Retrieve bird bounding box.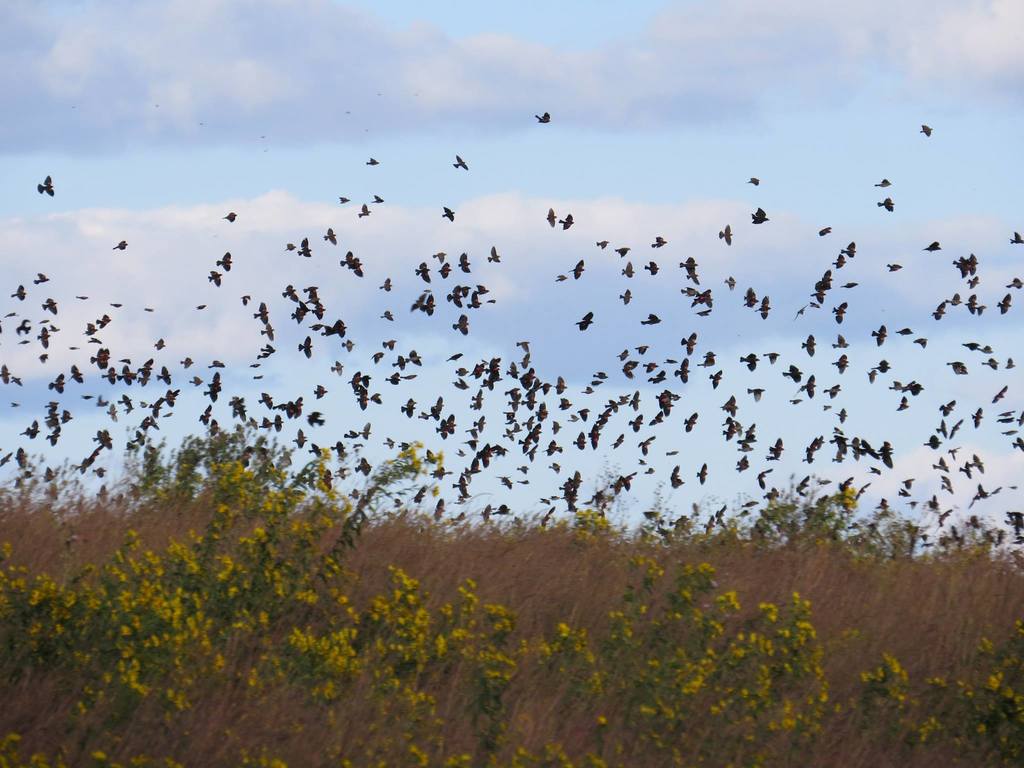
Bounding box: detection(0, 363, 12, 384).
